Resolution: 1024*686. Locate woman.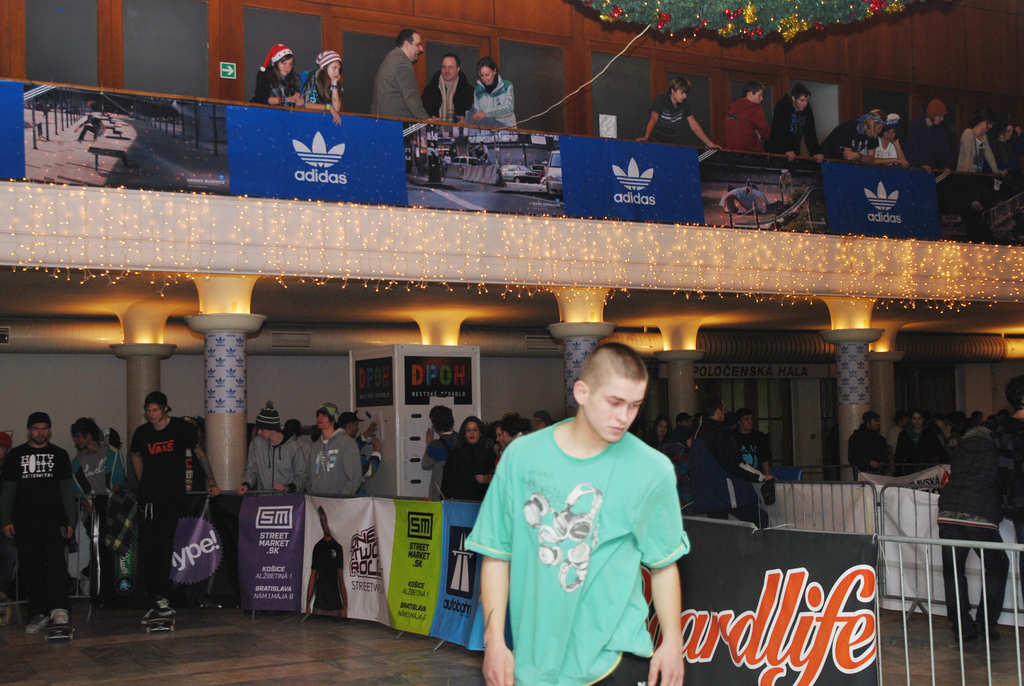
pyautogui.locateOnScreen(467, 59, 518, 127).
